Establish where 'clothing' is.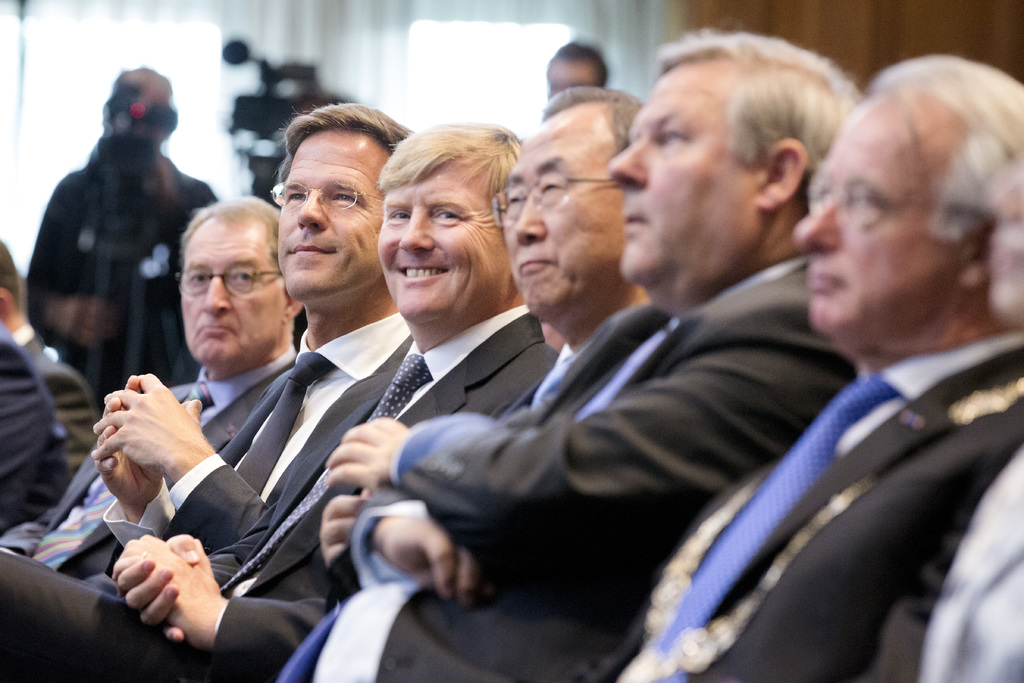
Established at (left=29, top=136, right=216, bottom=406).
